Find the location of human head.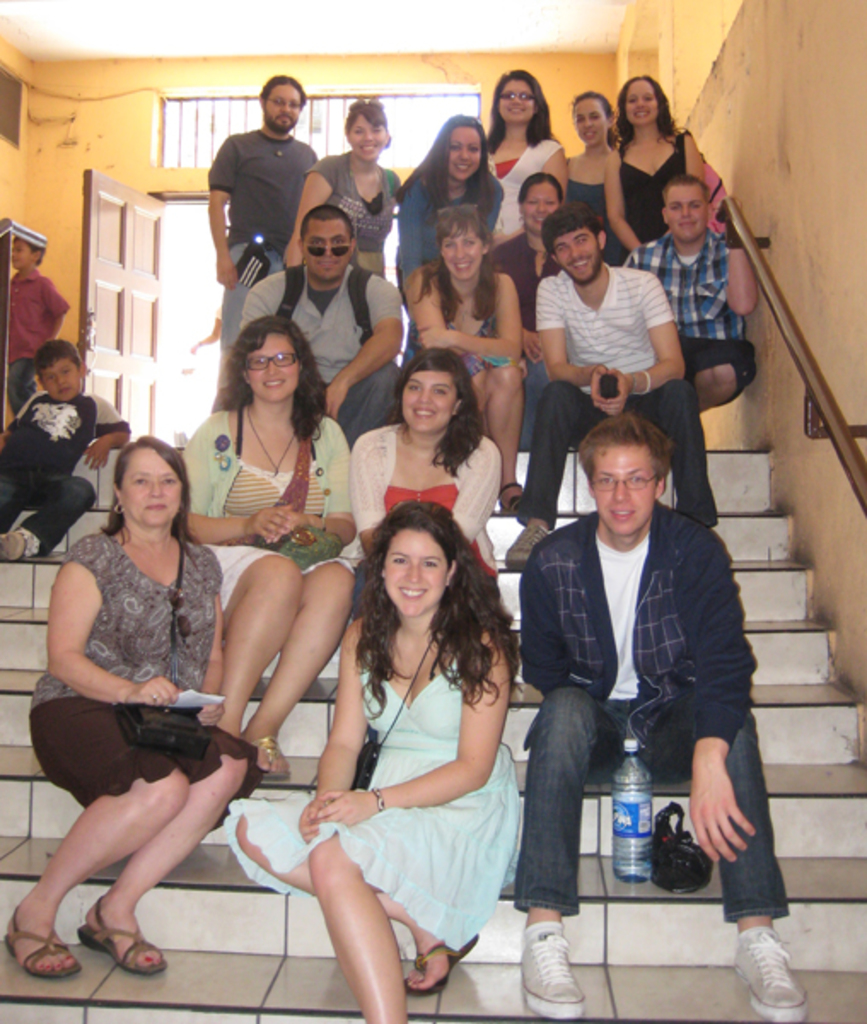
Location: bbox(225, 314, 316, 404).
